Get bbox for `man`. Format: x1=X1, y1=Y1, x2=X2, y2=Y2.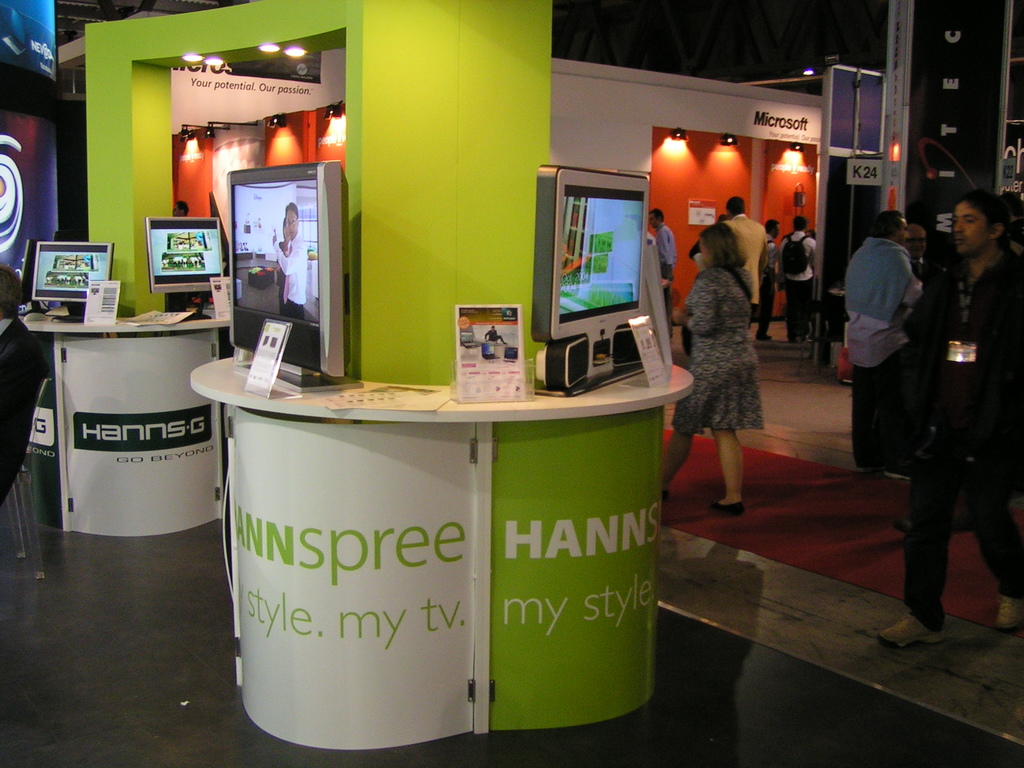
x1=0, y1=260, x2=49, y2=485.
